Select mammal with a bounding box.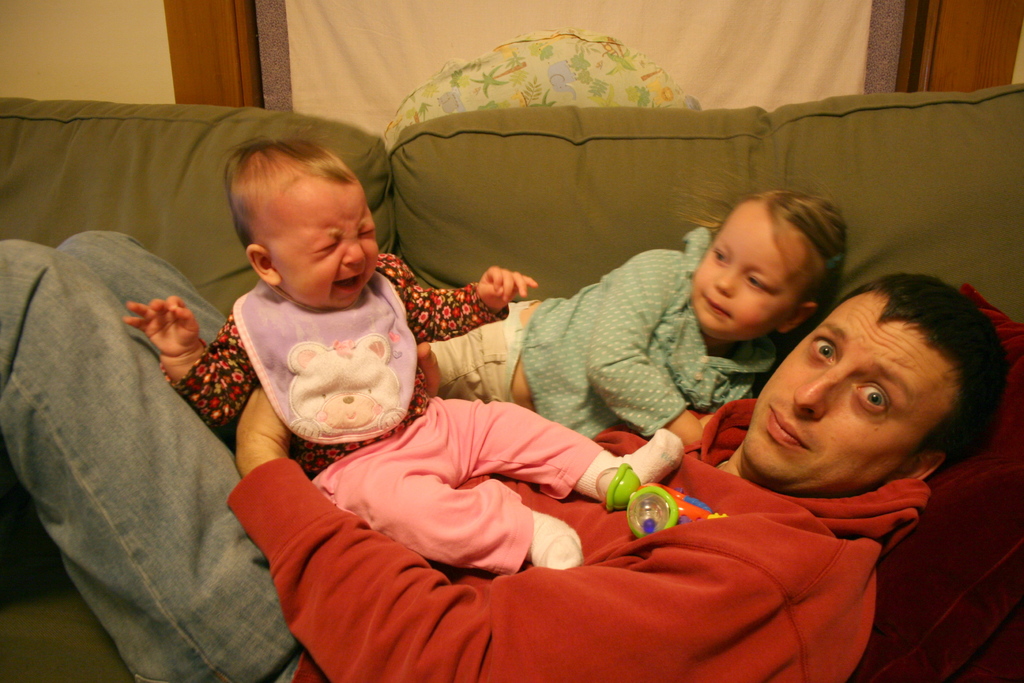
select_region(125, 139, 678, 571).
